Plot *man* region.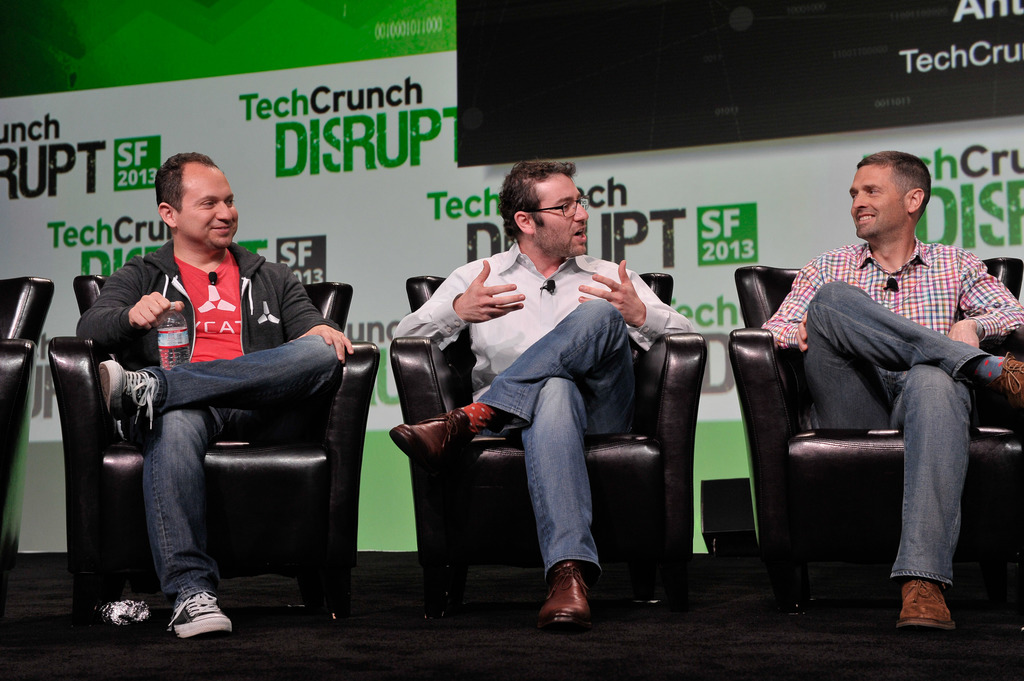
Plotted at bbox(755, 147, 1023, 630).
